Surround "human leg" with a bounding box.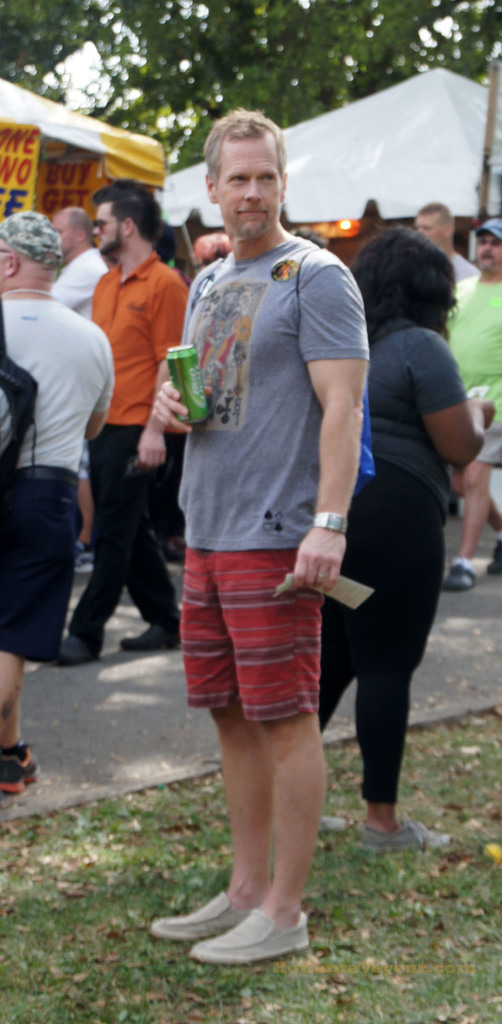
select_region(440, 461, 494, 593).
